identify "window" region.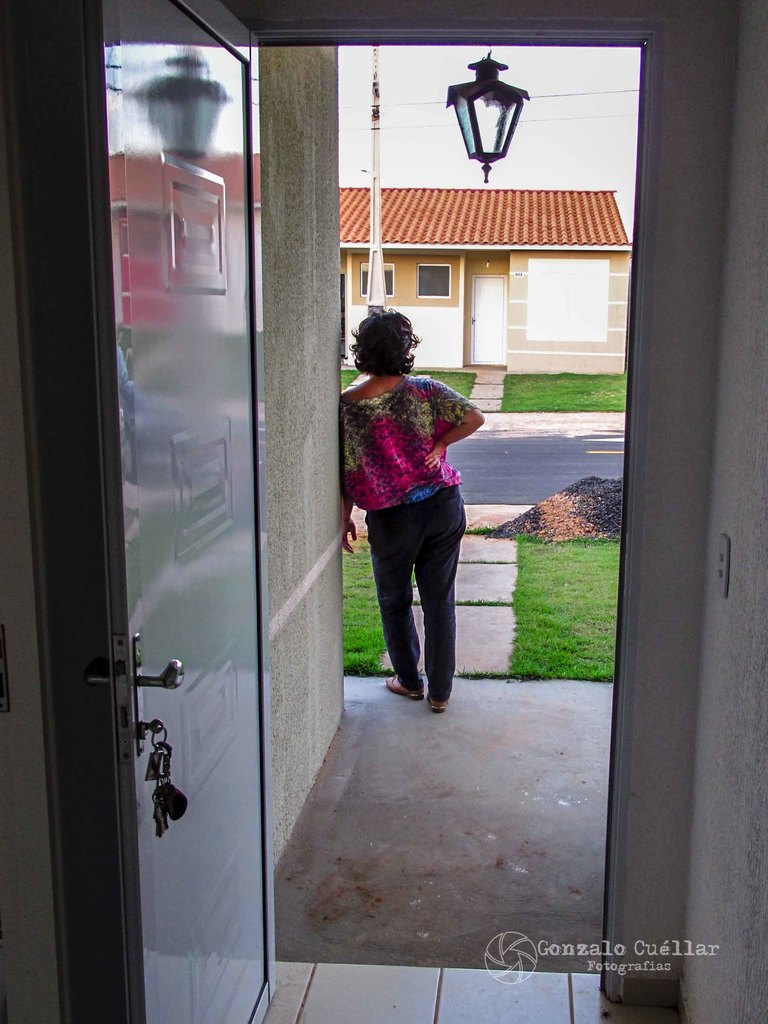
Region: x1=412, y1=257, x2=456, y2=291.
